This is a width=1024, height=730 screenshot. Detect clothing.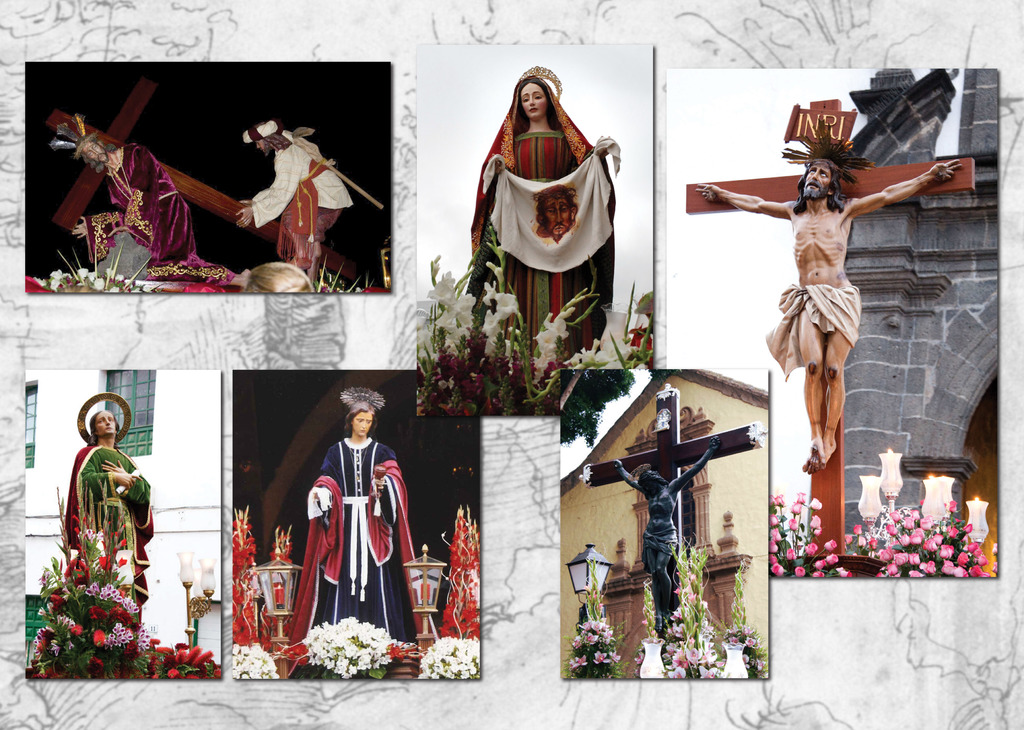
left=462, top=74, right=622, bottom=353.
